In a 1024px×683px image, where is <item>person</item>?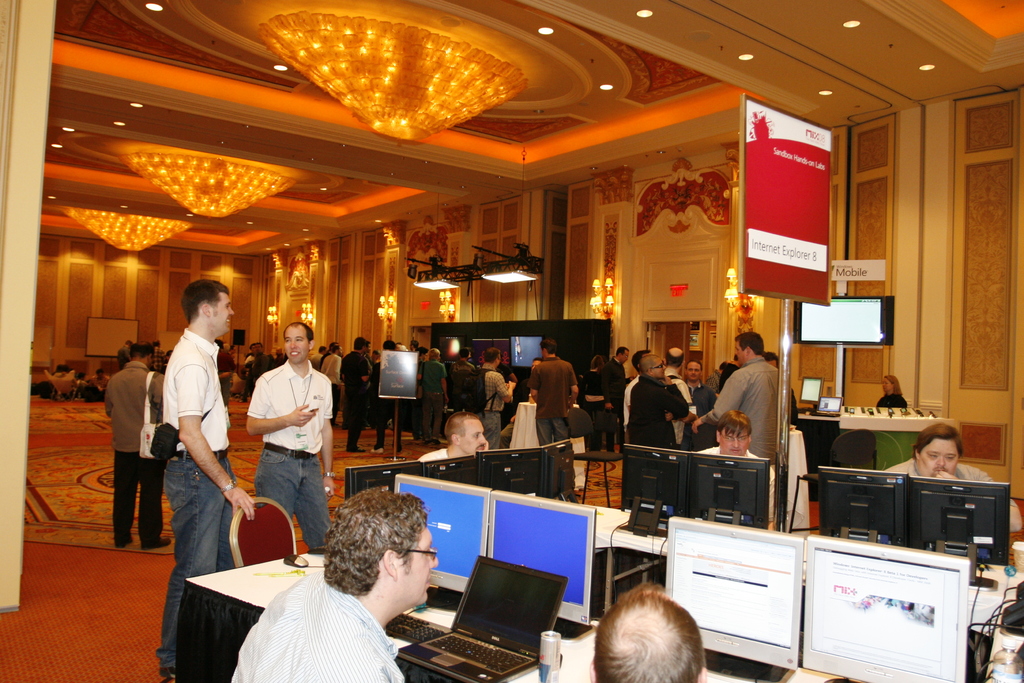
408 411 488 468.
